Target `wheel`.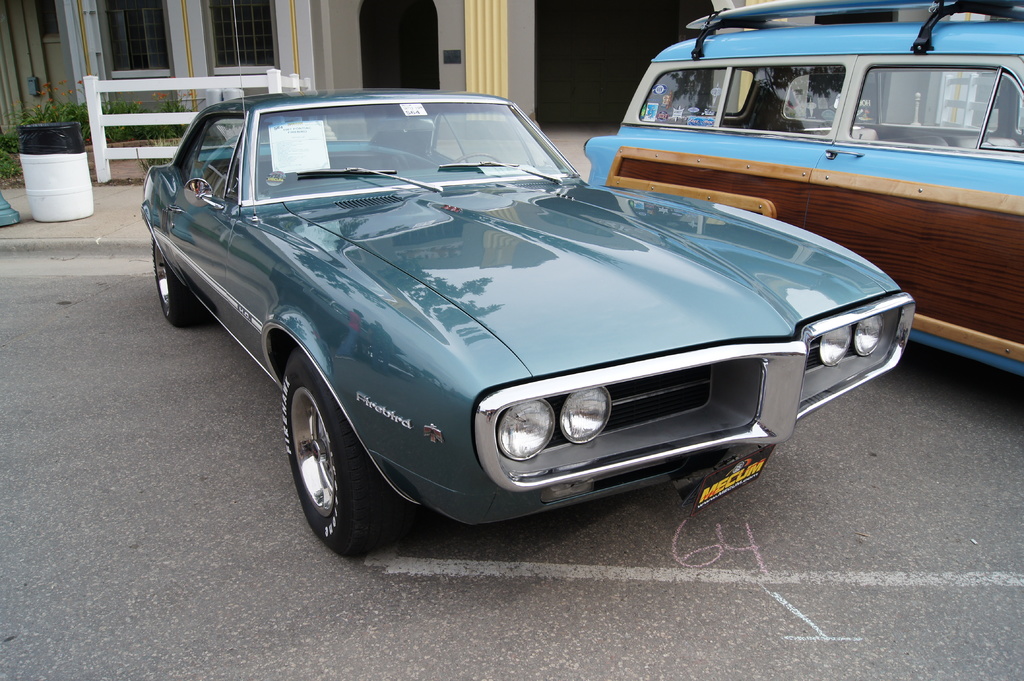
Target region: box(273, 358, 388, 547).
